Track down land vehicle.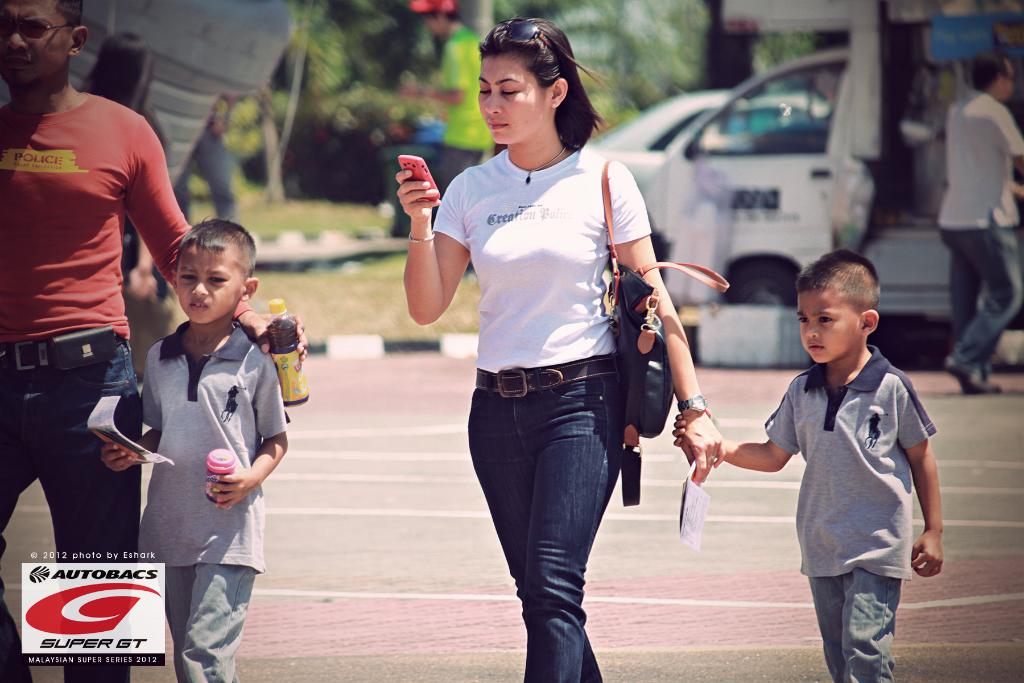
Tracked to detection(586, 88, 931, 253).
